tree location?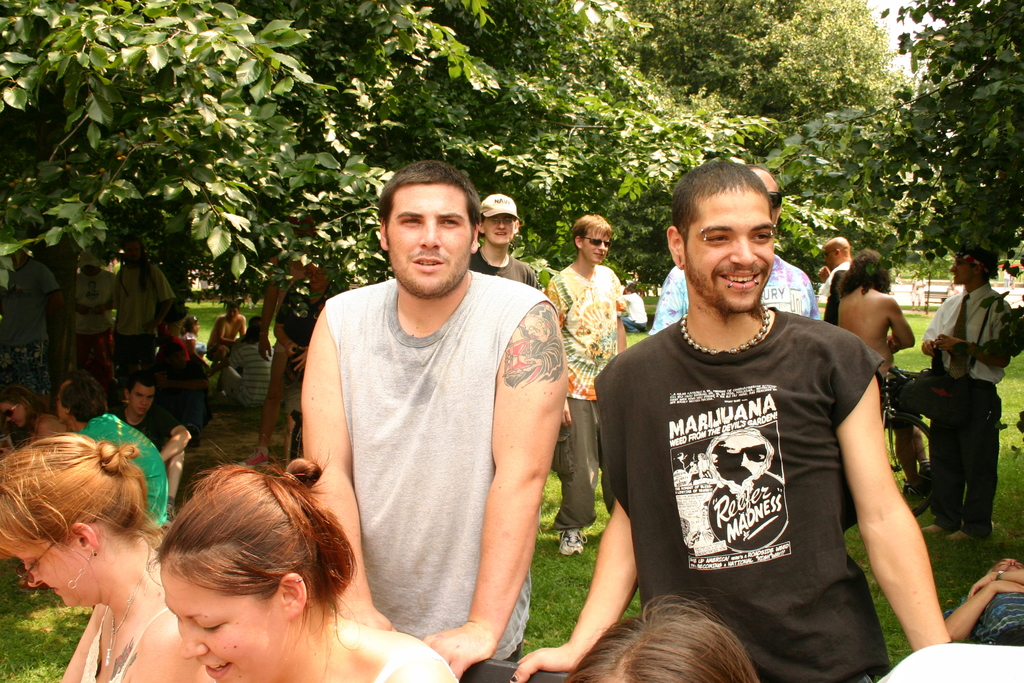
547/0/724/236
